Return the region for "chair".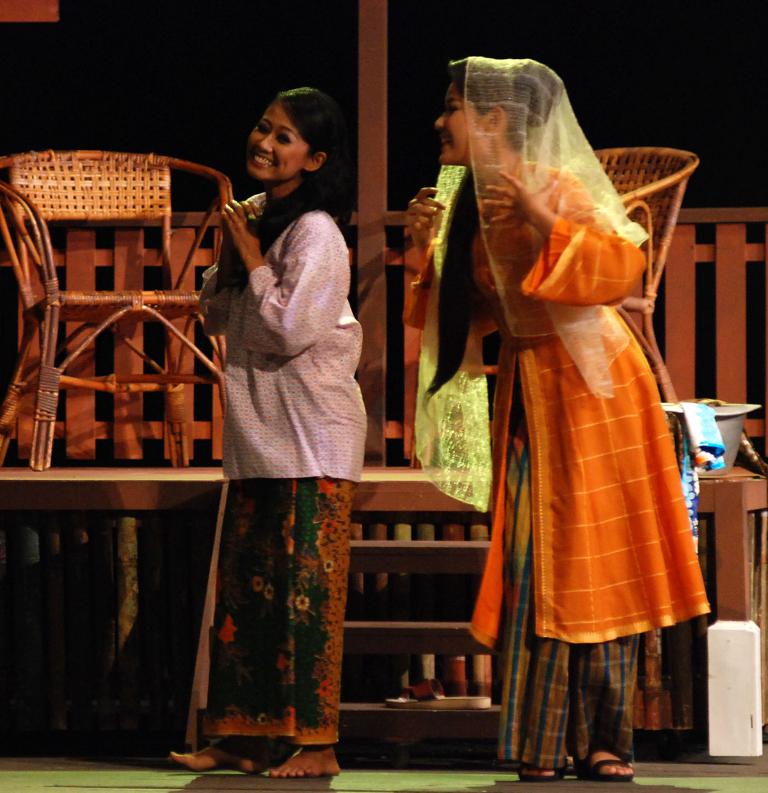
select_region(8, 158, 227, 517).
